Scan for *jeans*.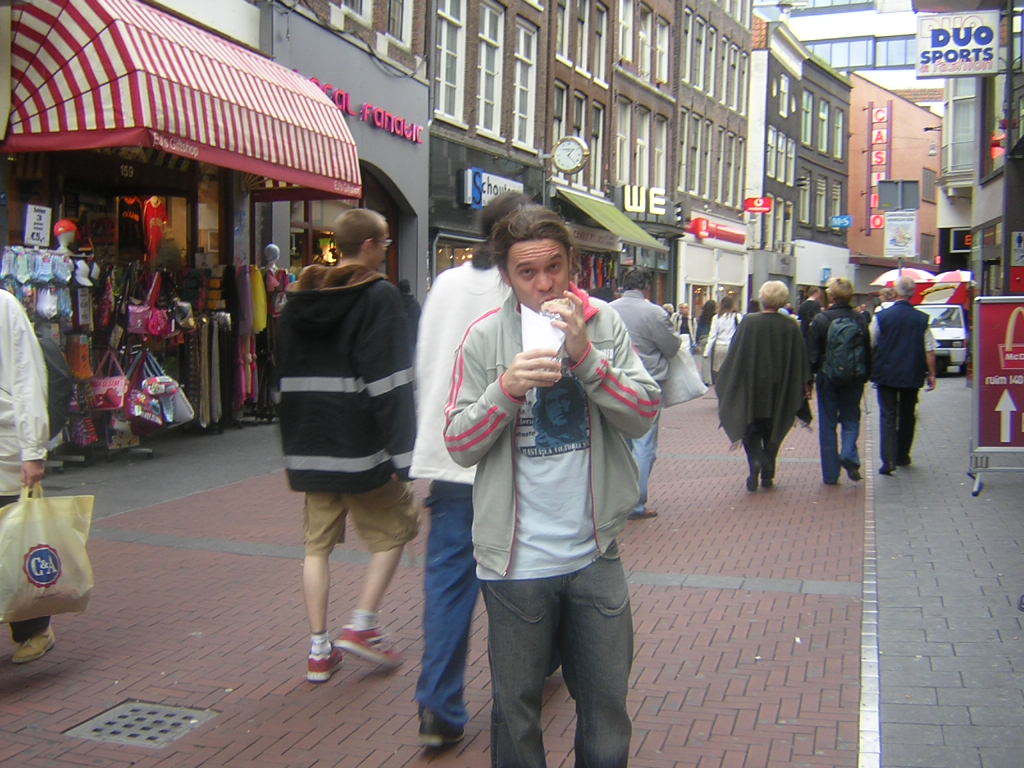
Scan result: BBox(869, 379, 917, 467).
